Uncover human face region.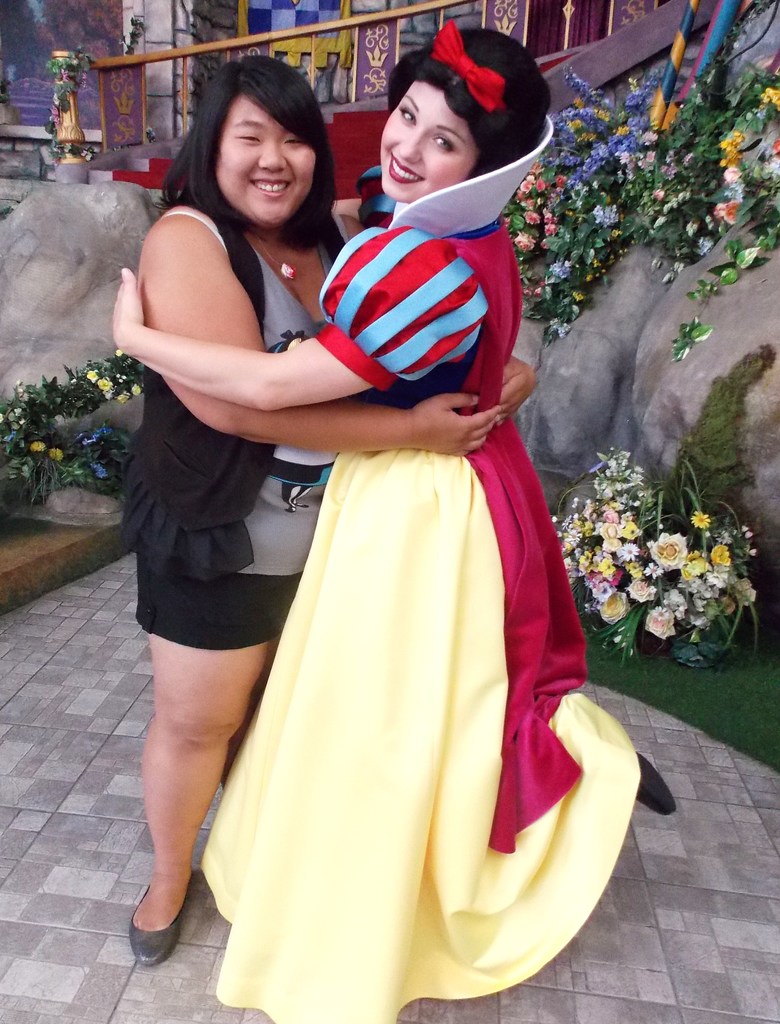
Uncovered: 213, 90, 318, 225.
